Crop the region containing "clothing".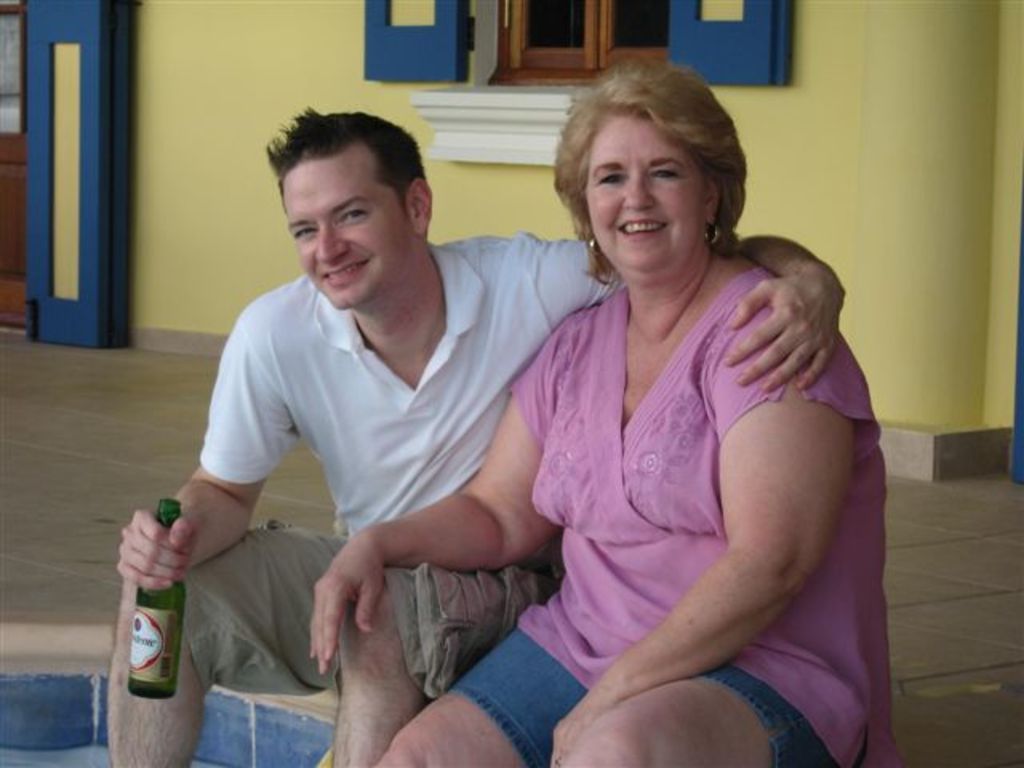
Crop region: locate(448, 262, 902, 766).
